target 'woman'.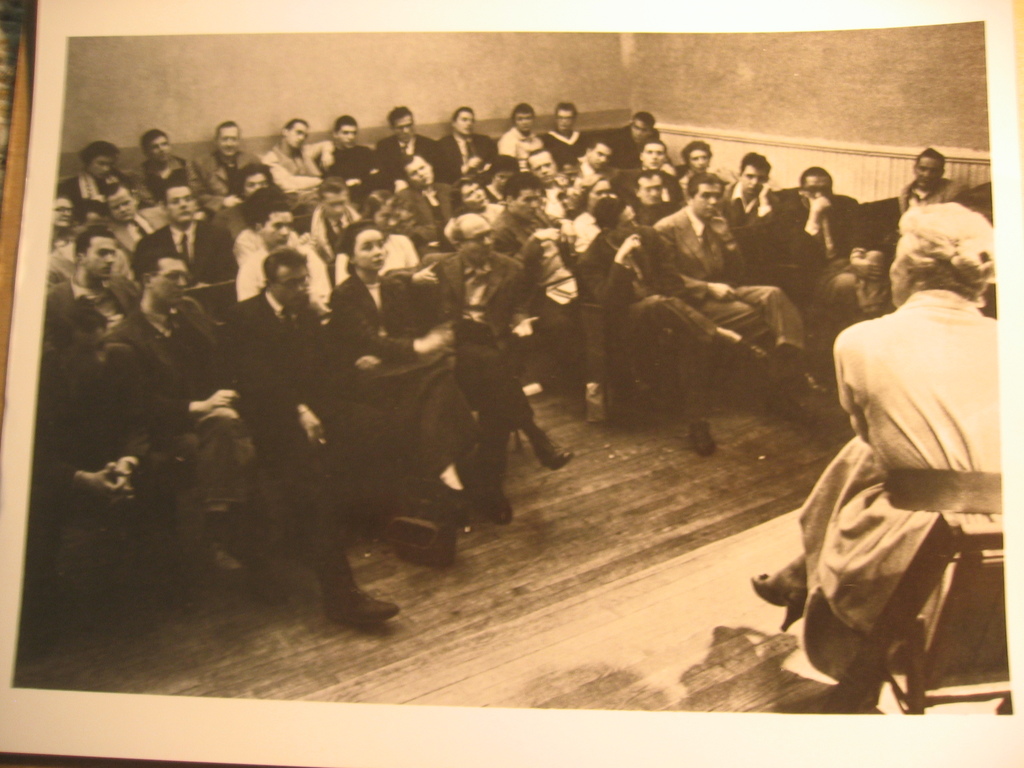
Target region: 45:192:80:254.
